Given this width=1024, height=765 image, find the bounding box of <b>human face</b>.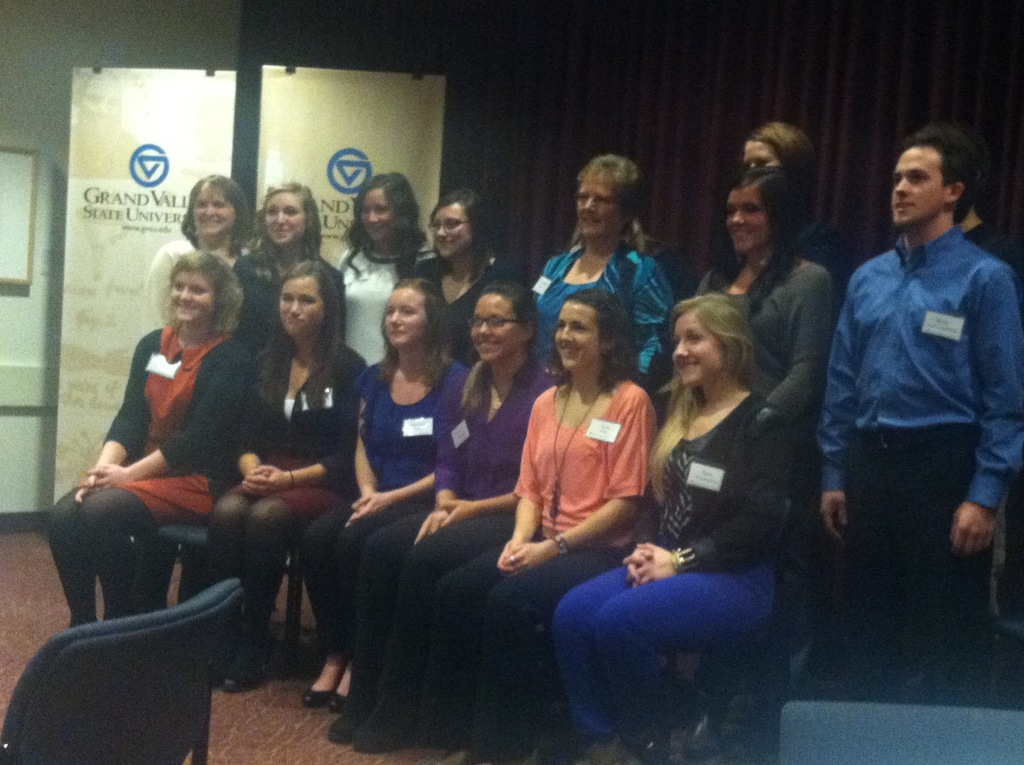
left=740, top=138, right=779, bottom=166.
